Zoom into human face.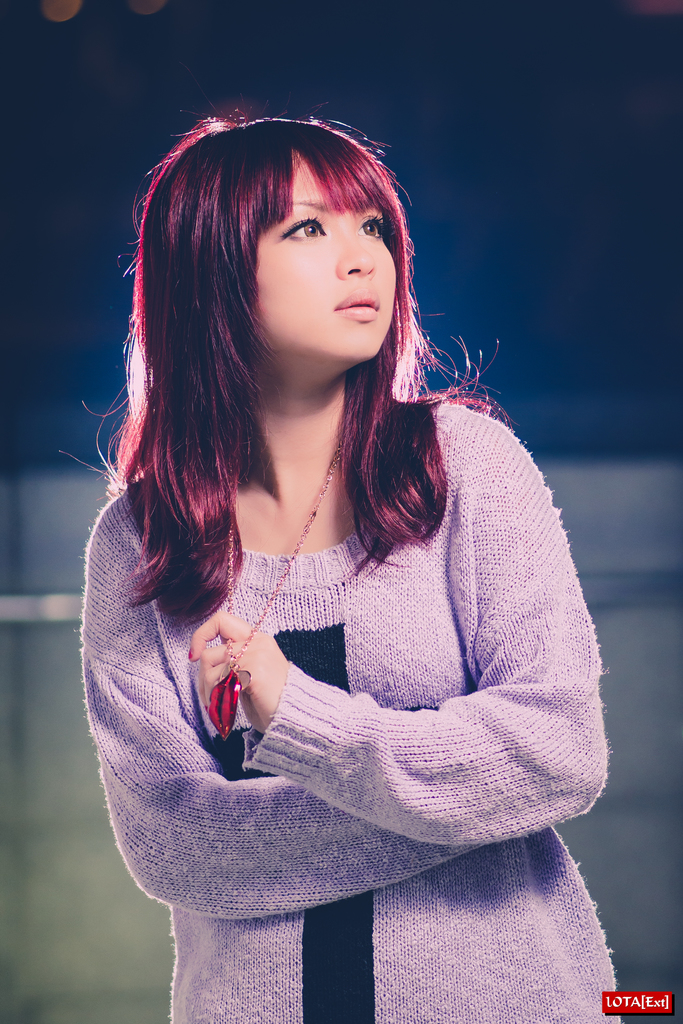
Zoom target: region(248, 153, 399, 368).
